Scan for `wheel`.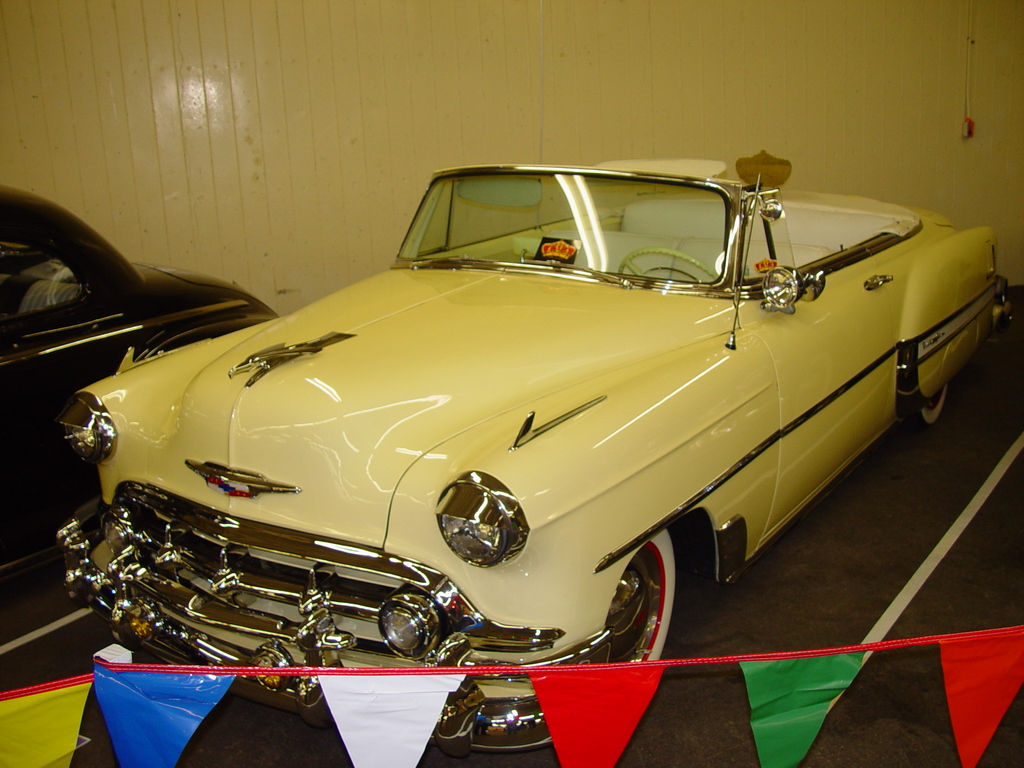
Scan result: Rect(911, 383, 950, 433).
